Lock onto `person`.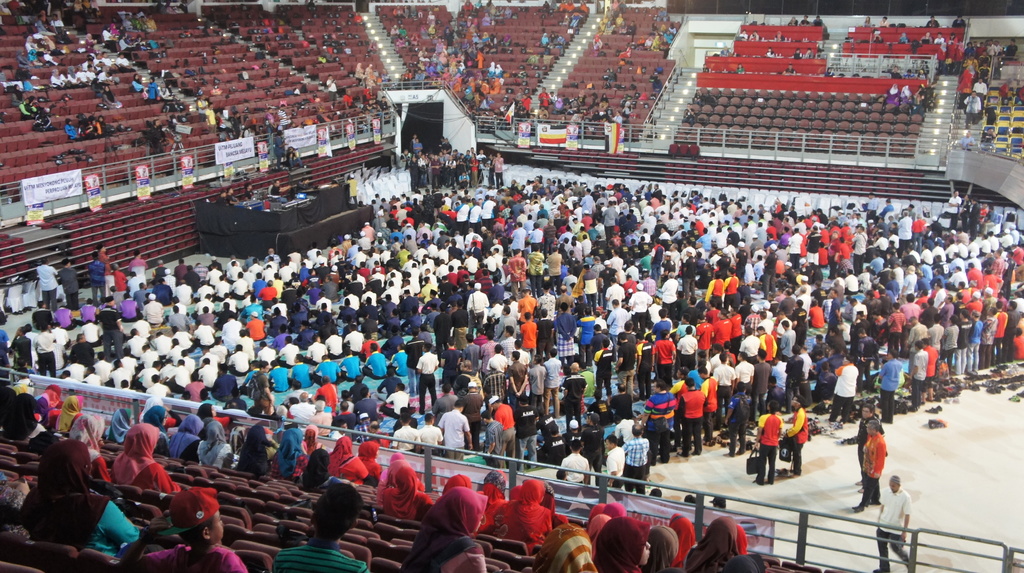
Locked: 0 168 1023 510.
